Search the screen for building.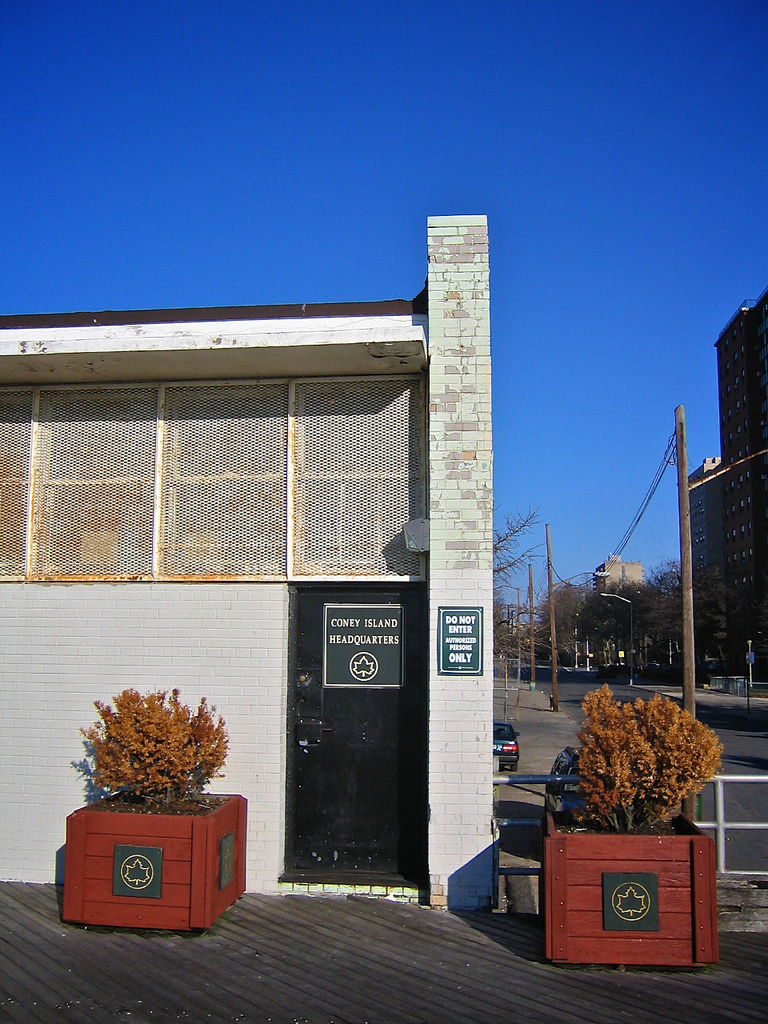
Found at [596,556,643,588].
